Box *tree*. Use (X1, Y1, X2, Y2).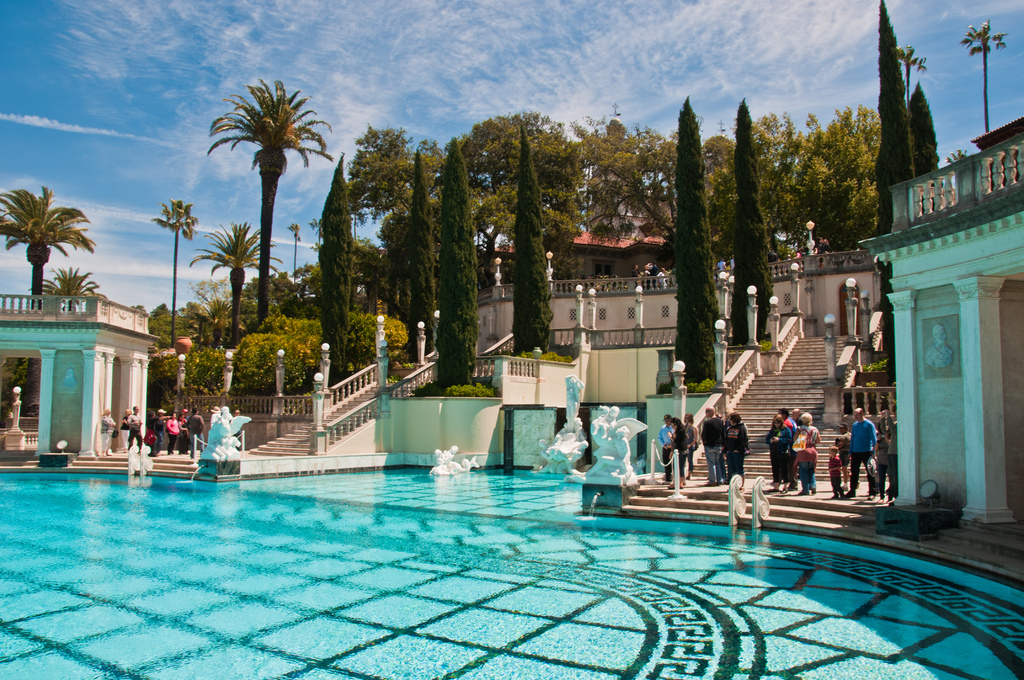
(729, 98, 774, 344).
